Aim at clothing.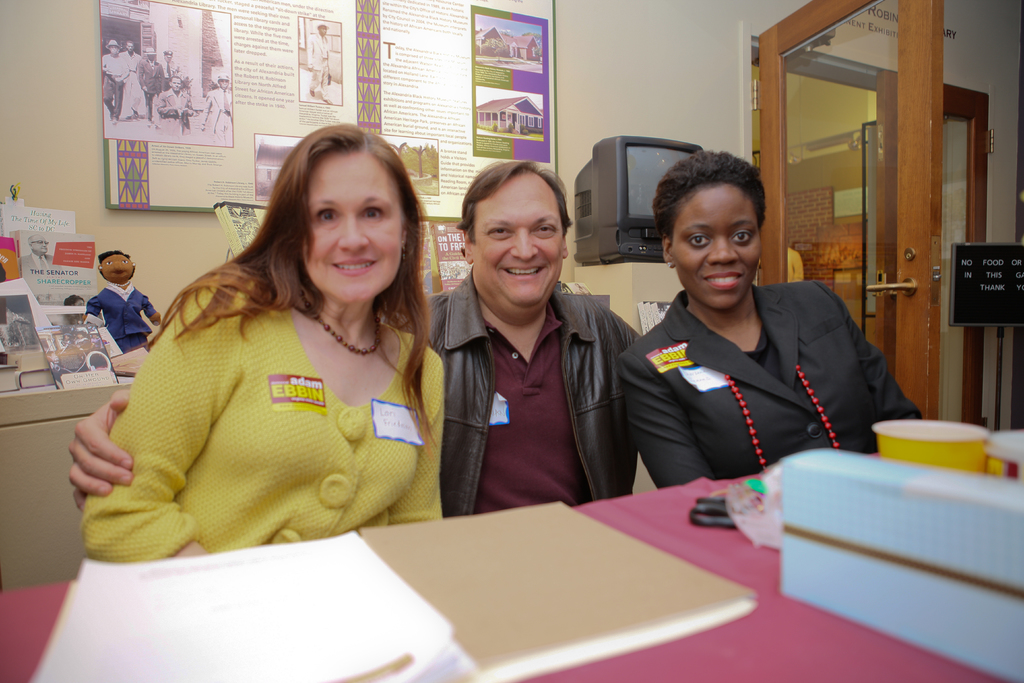
Aimed at <box>20,248,54,281</box>.
